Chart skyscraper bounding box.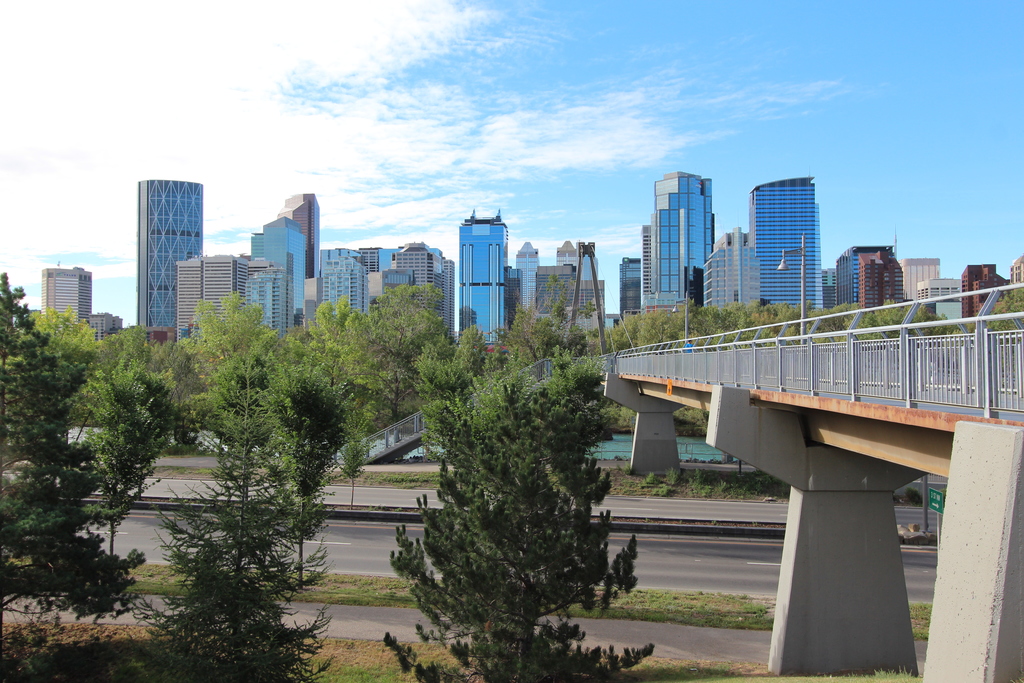
Charted: <box>703,220,758,313</box>.
